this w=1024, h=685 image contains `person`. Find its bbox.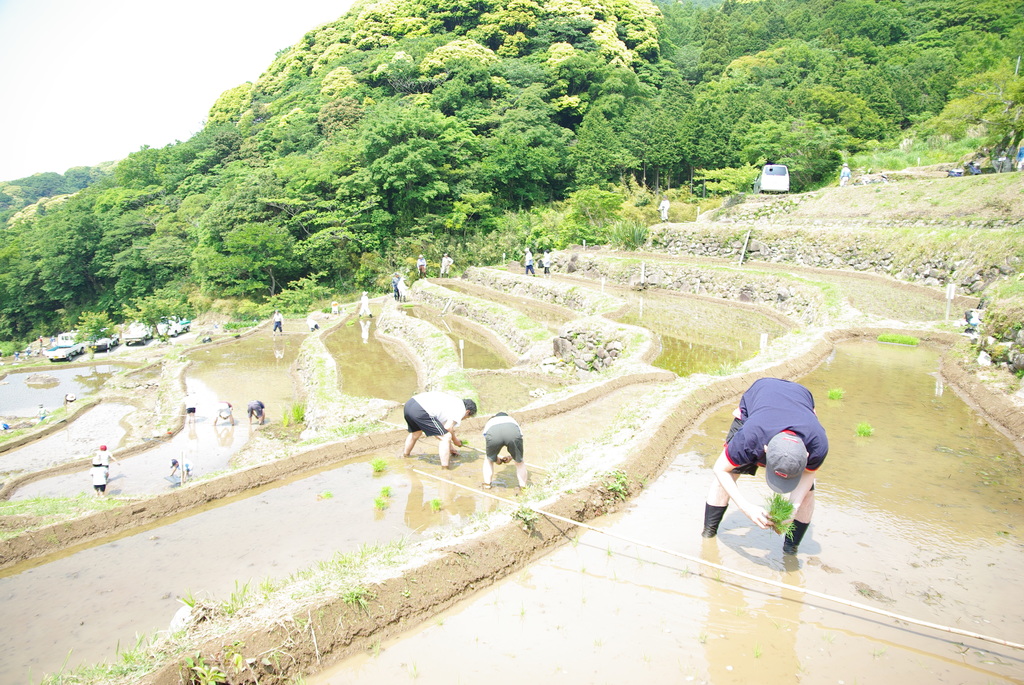
439/251/452/280.
